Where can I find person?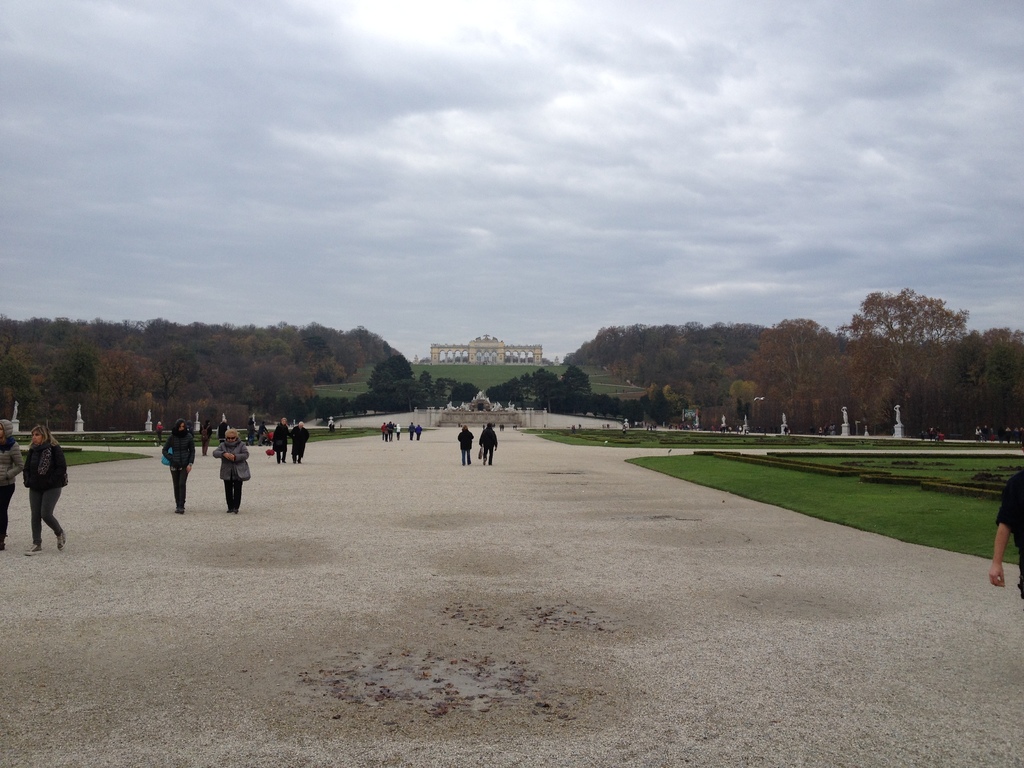
You can find it at (271, 419, 287, 463).
